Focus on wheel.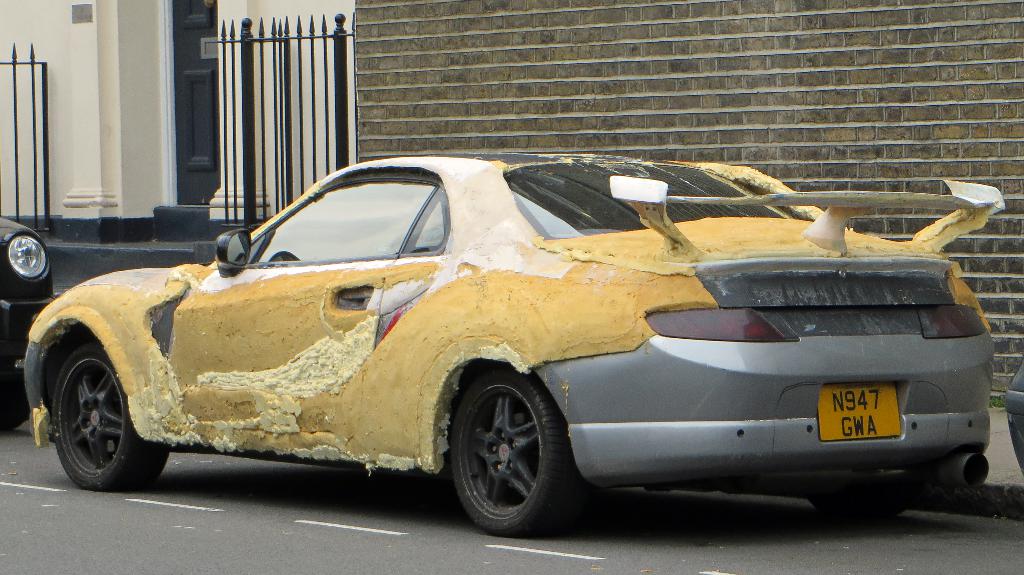
Focused at left=440, top=361, right=571, bottom=528.
